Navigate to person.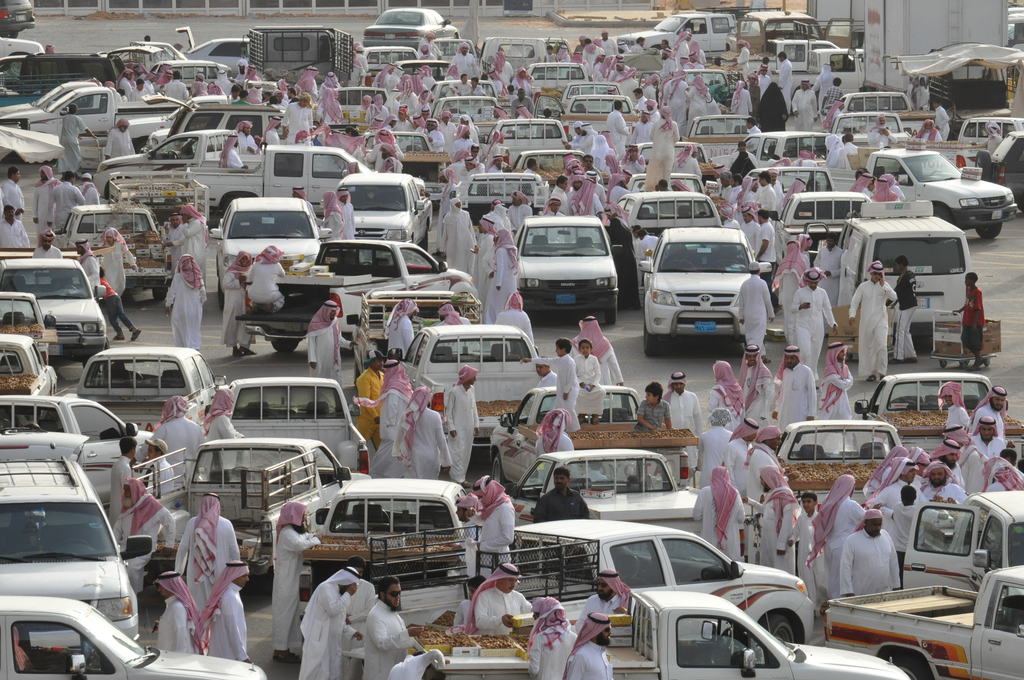
Navigation target: (left=206, top=386, right=243, bottom=442).
